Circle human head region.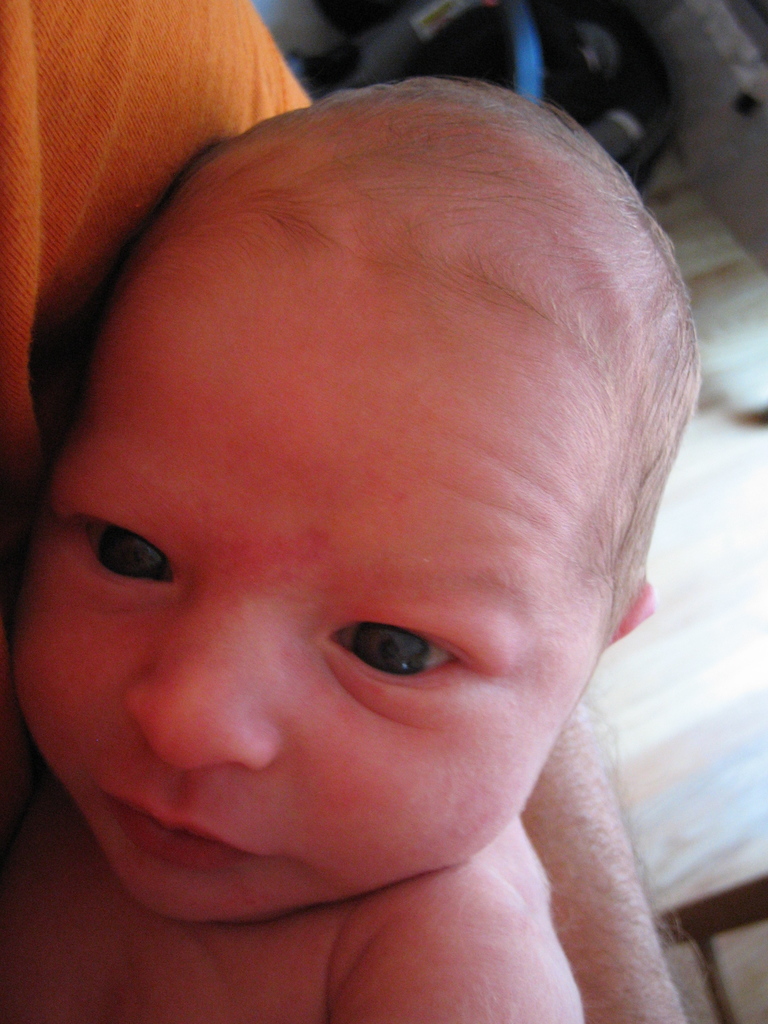
Region: x1=9 y1=62 x2=701 y2=923.
